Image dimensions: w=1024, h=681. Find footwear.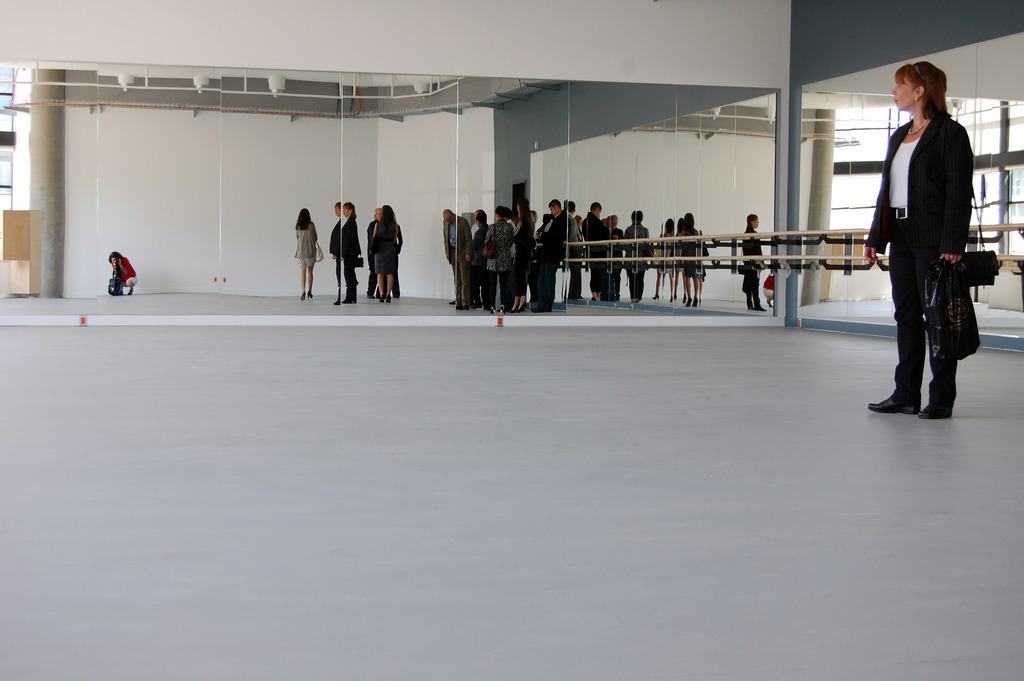
(left=333, top=298, right=340, bottom=303).
